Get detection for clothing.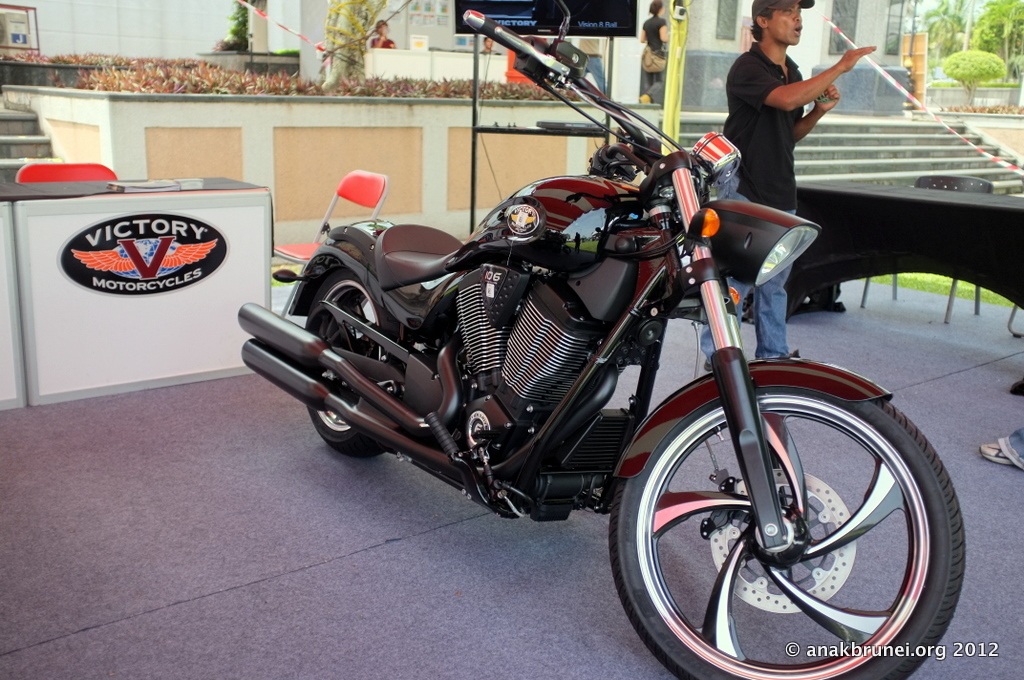
Detection: 640:15:667:100.
